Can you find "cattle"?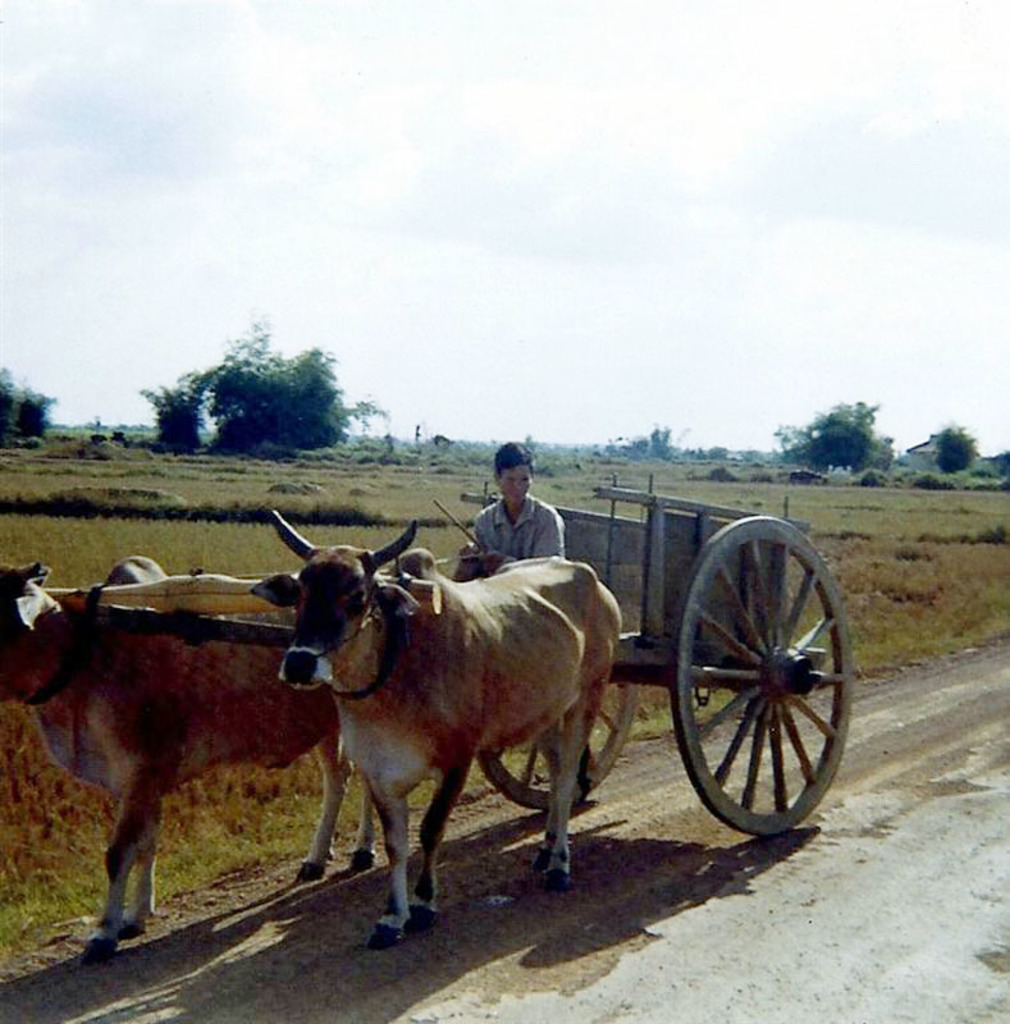
Yes, bounding box: [x1=0, y1=563, x2=383, y2=963].
